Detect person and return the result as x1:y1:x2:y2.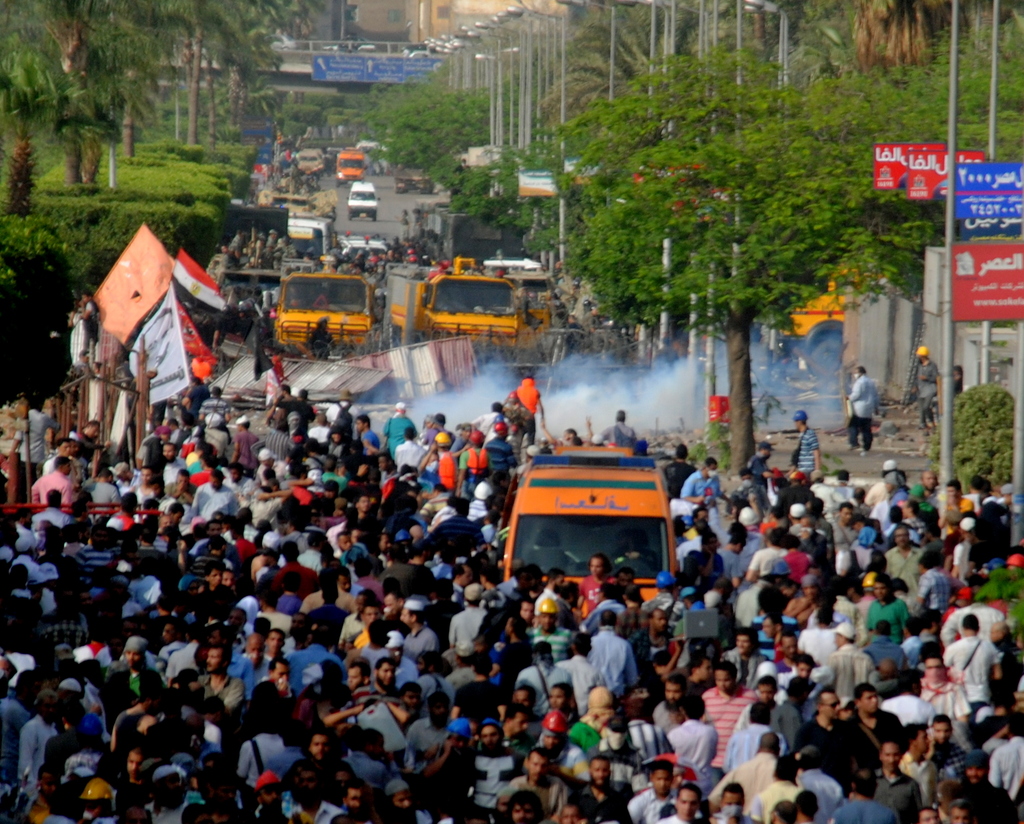
829:681:898:764.
